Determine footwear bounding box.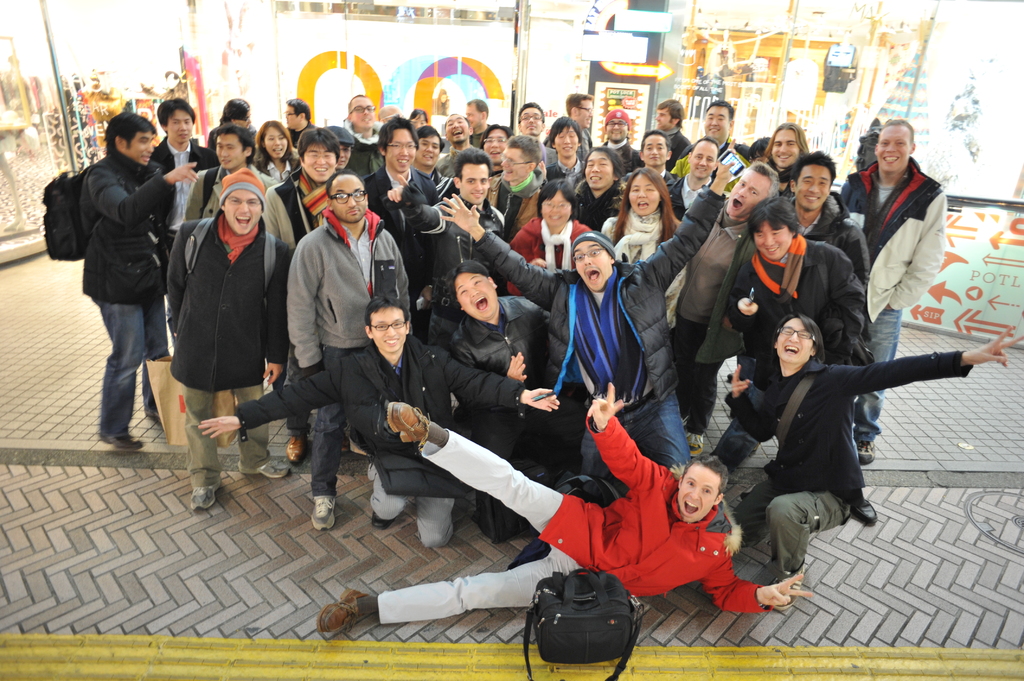
Determined: bbox(852, 497, 877, 527).
